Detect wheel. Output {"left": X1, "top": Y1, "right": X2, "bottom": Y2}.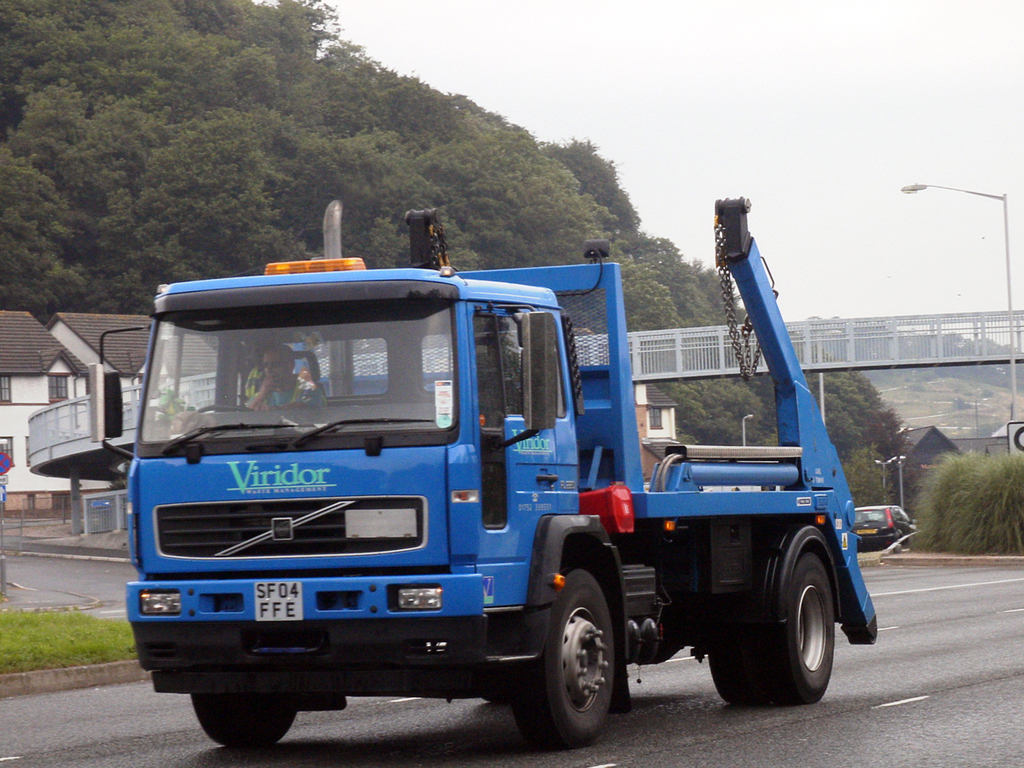
{"left": 736, "top": 540, "right": 853, "bottom": 711}.
